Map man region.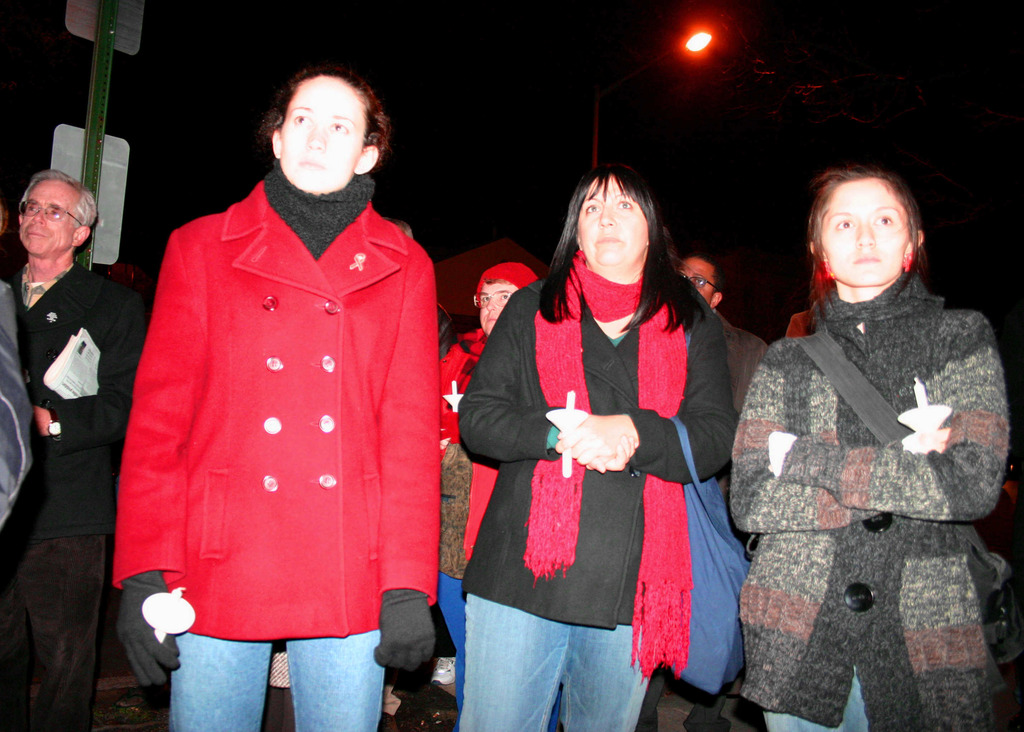
Mapped to left=433, top=258, right=562, bottom=731.
